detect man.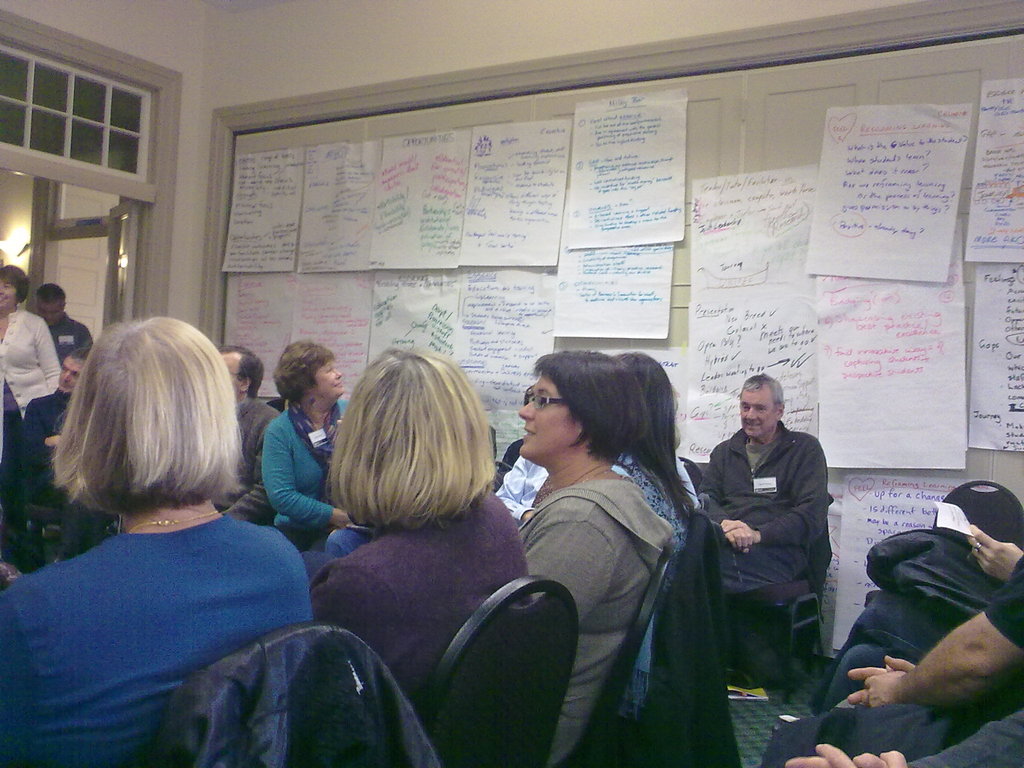
Detected at left=834, top=547, right=1023, bottom=751.
